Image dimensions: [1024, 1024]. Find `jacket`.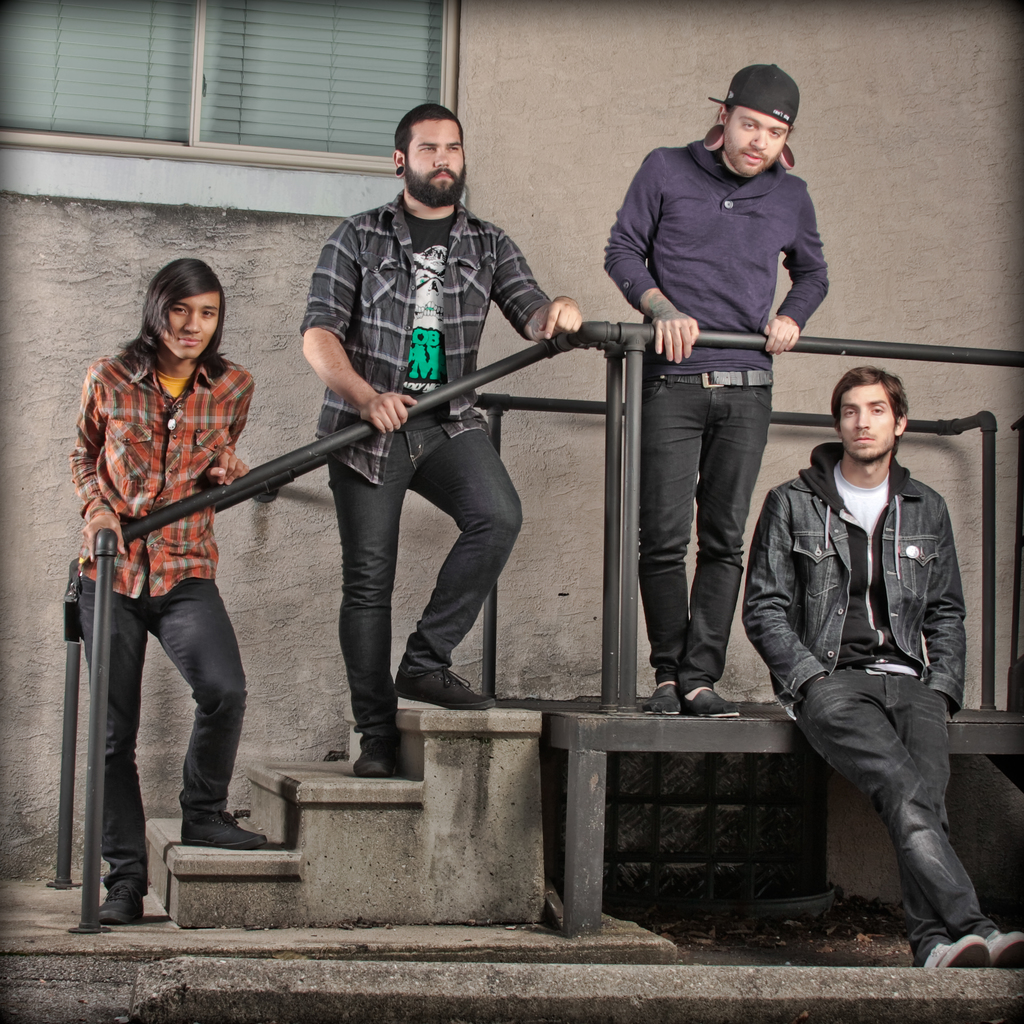
(left=744, top=475, right=967, bottom=711).
